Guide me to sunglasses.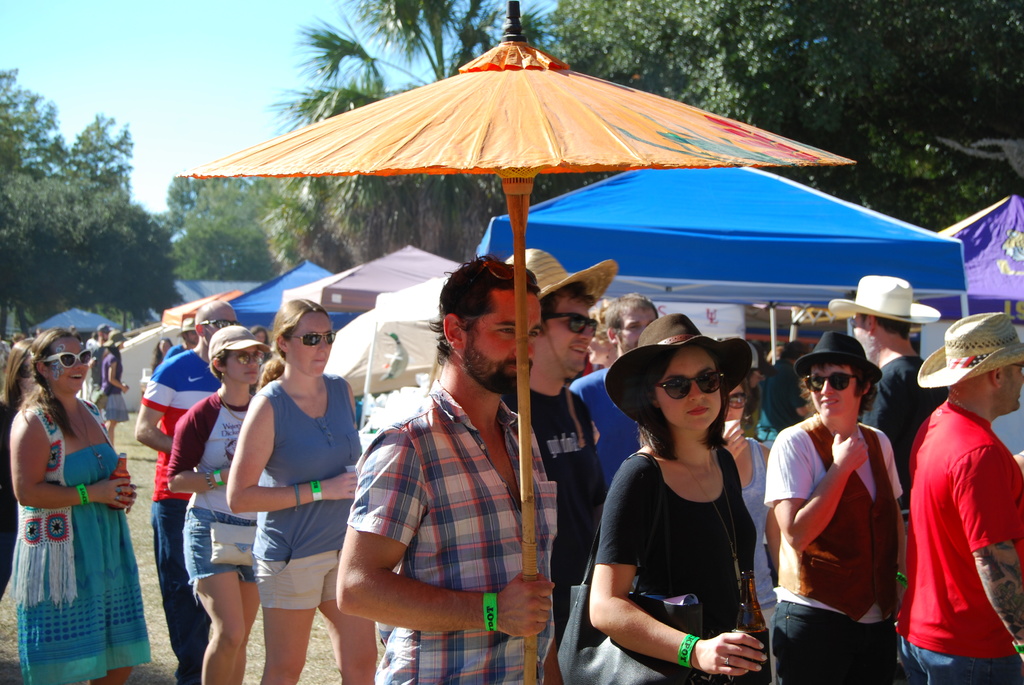
Guidance: pyautogui.locateOnScreen(291, 331, 335, 347).
